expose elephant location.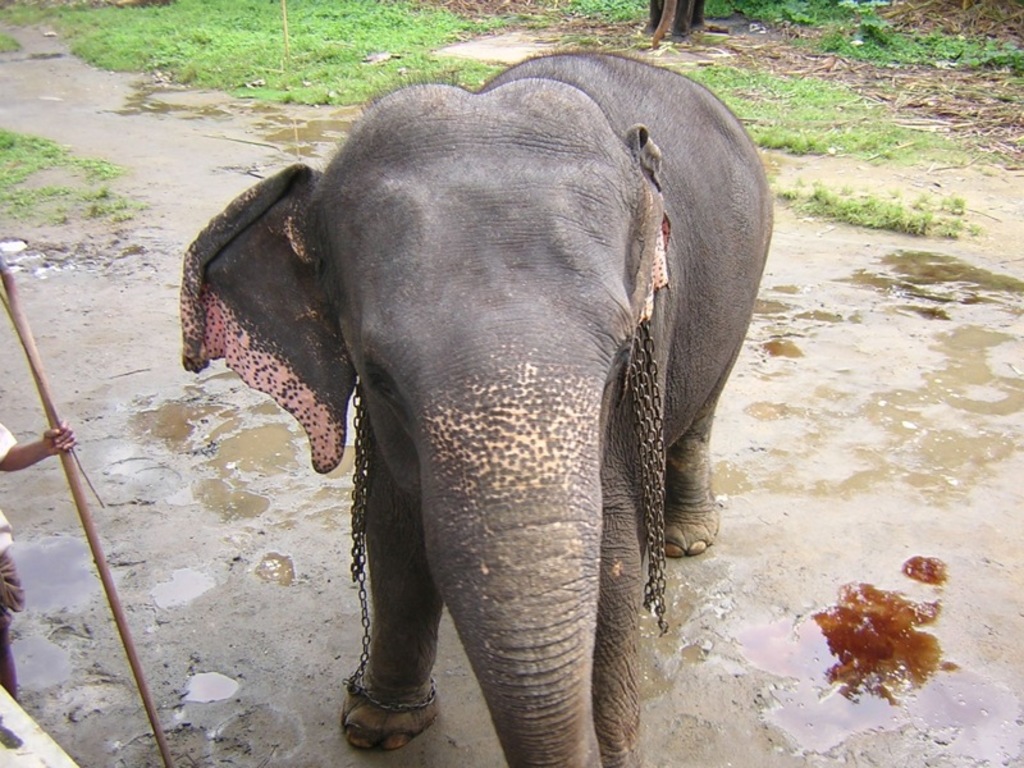
Exposed at bbox=(182, 51, 772, 767).
